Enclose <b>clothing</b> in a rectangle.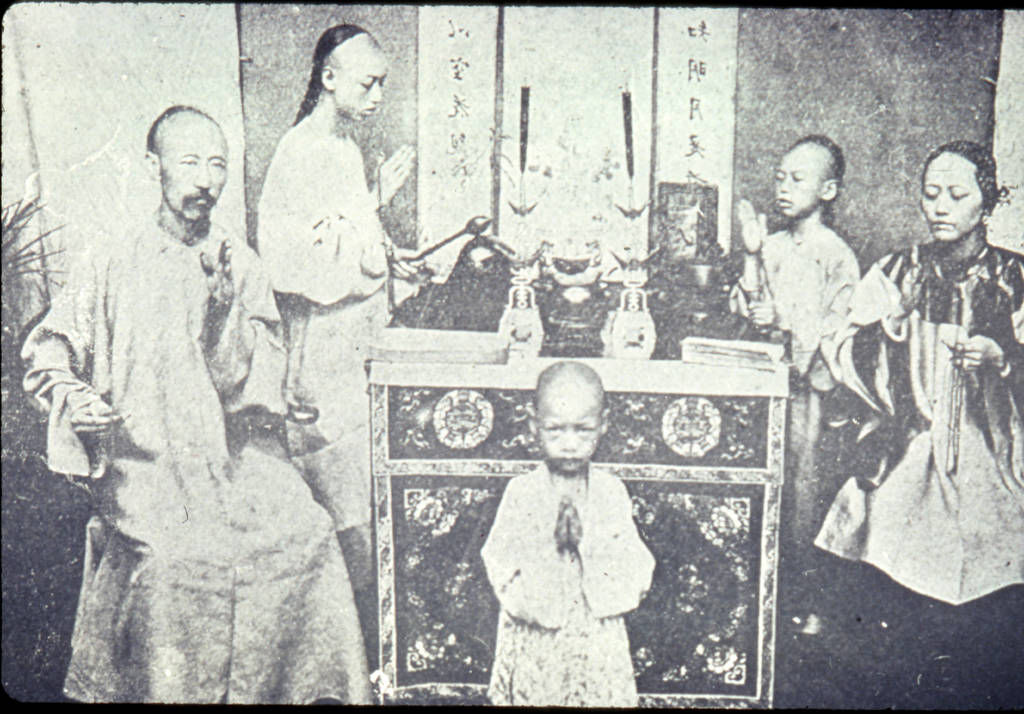
[x1=20, y1=204, x2=372, y2=708].
